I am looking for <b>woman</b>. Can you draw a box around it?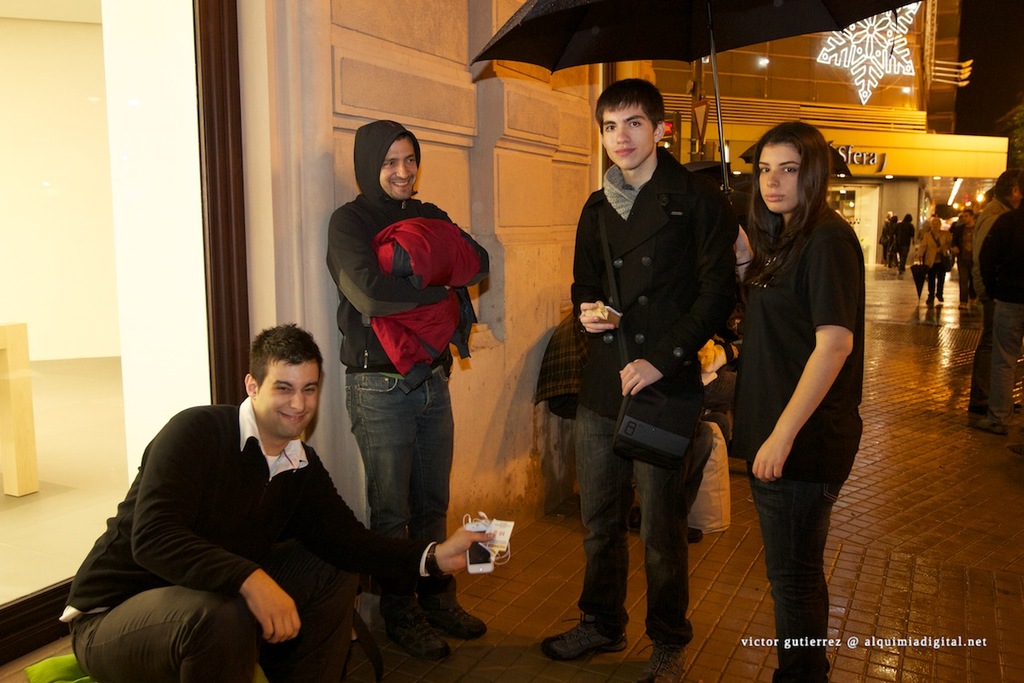
Sure, the bounding box is (727, 78, 876, 665).
